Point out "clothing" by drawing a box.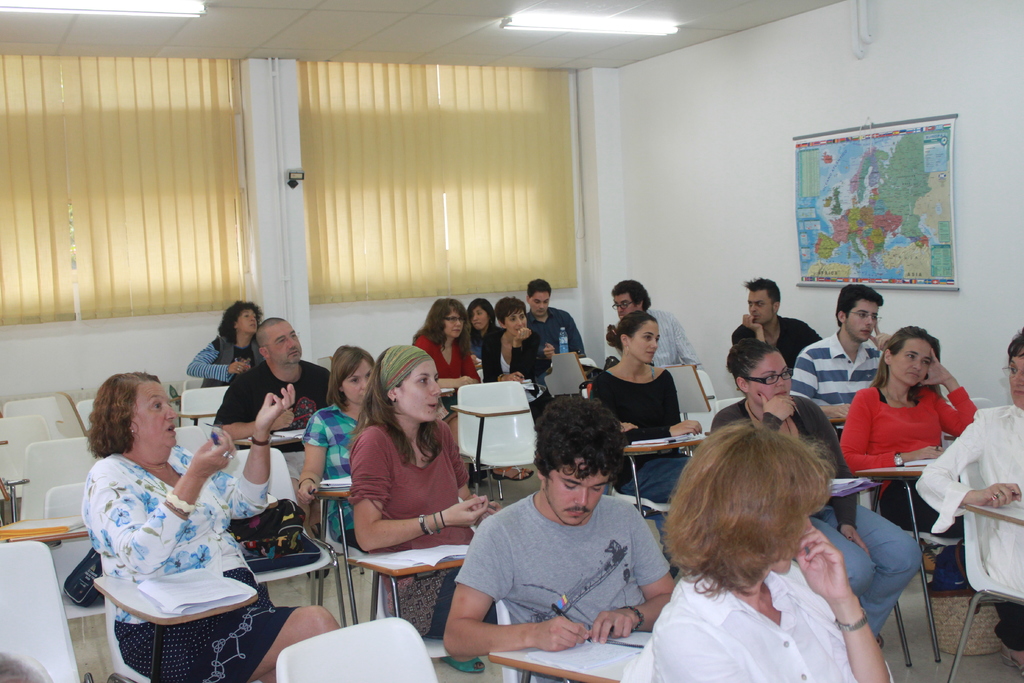
{"x1": 701, "y1": 395, "x2": 927, "y2": 645}.
